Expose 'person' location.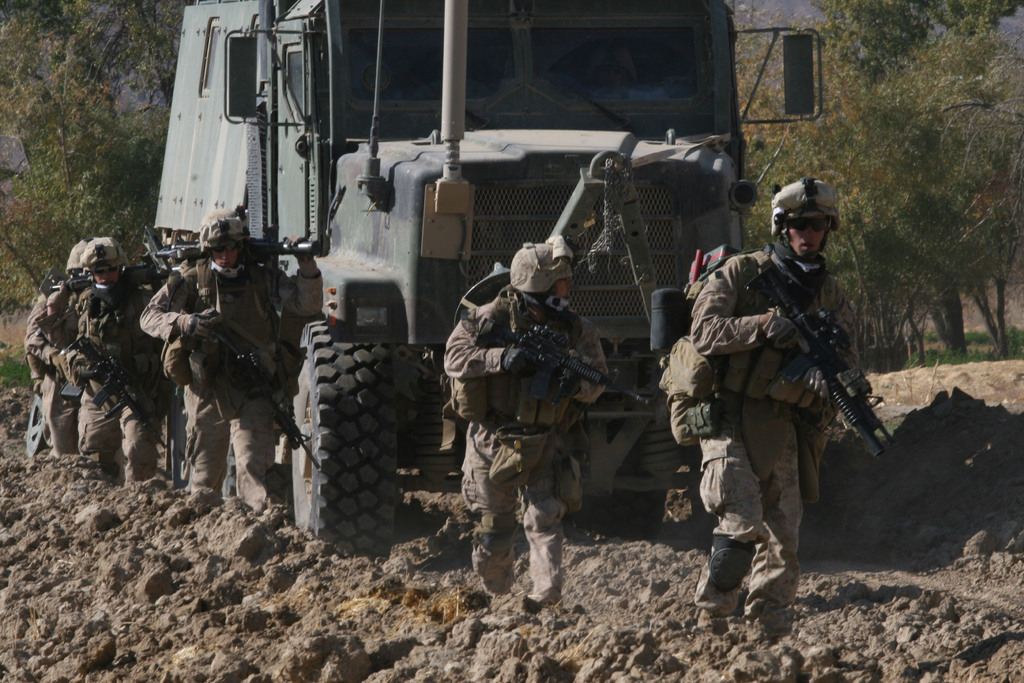
Exposed at (73,233,164,487).
